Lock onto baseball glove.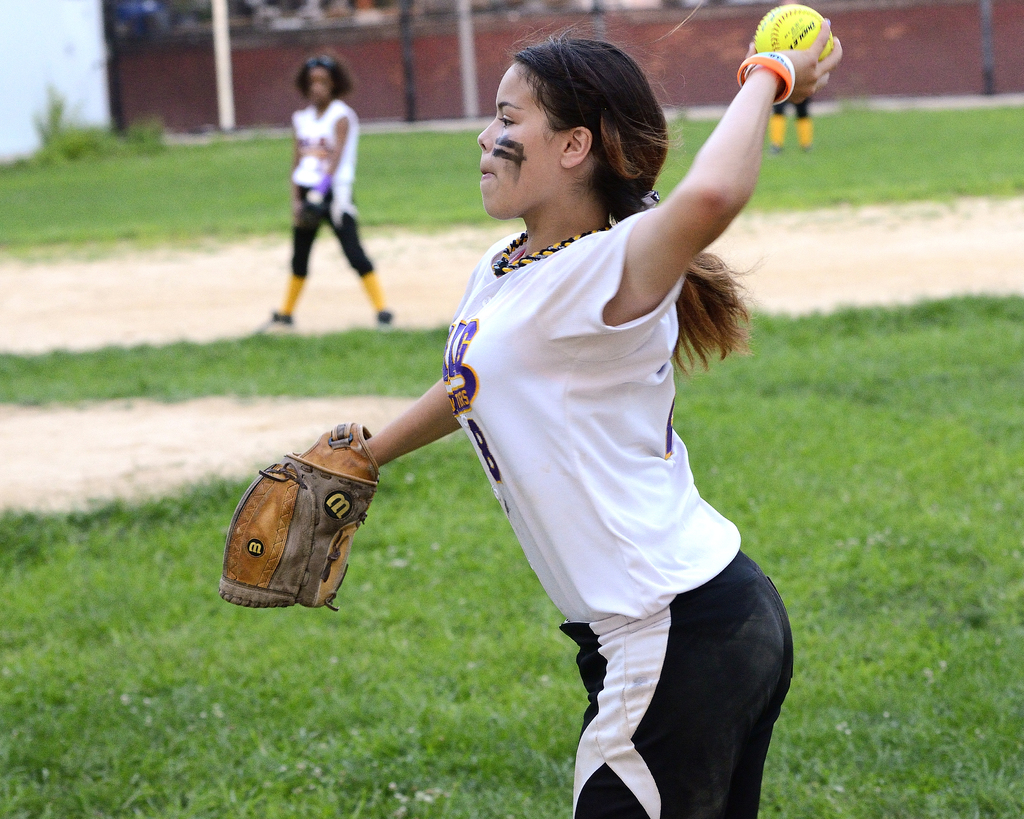
Locked: [left=218, top=420, right=381, bottom=612].
